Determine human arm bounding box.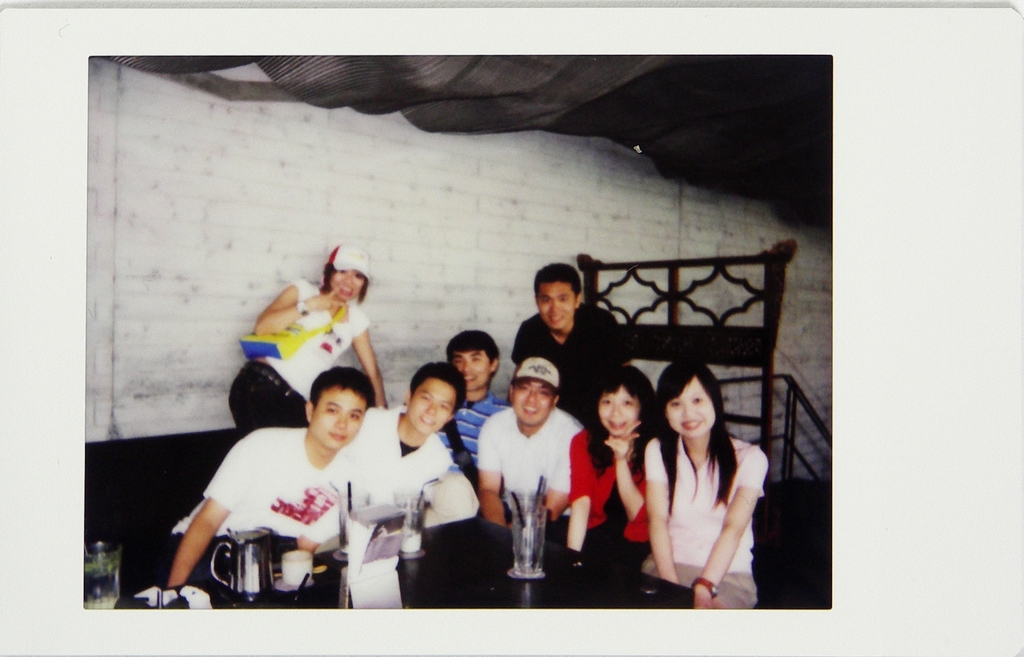
Determined: x1=348 y1=309 x2=387 y2=410.
